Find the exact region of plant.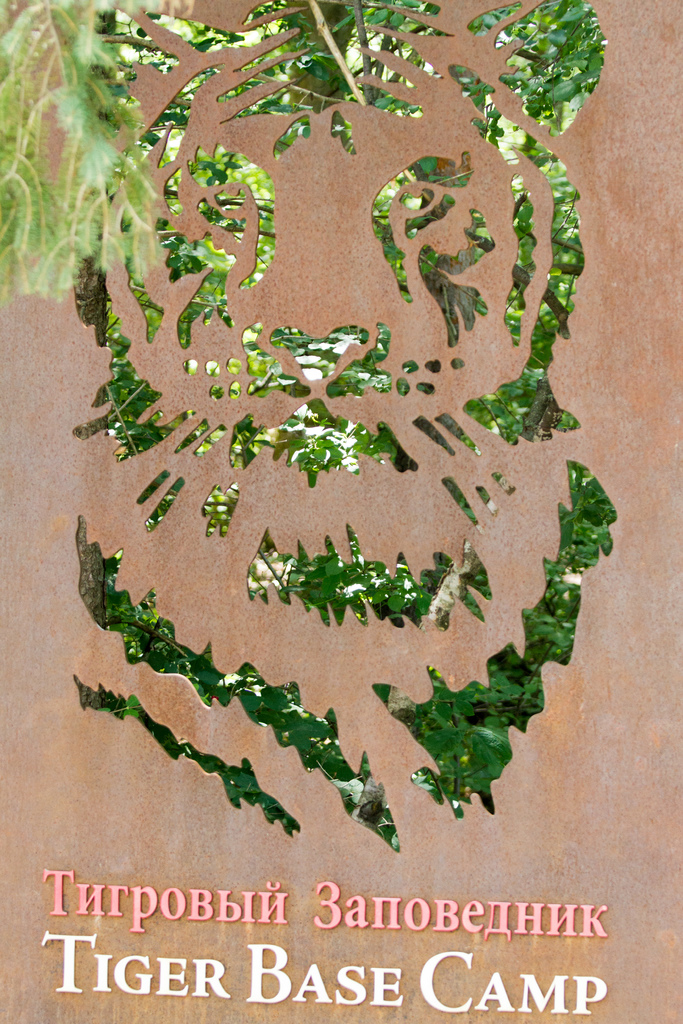
Exact region: box(0, 0, 246, 330).
